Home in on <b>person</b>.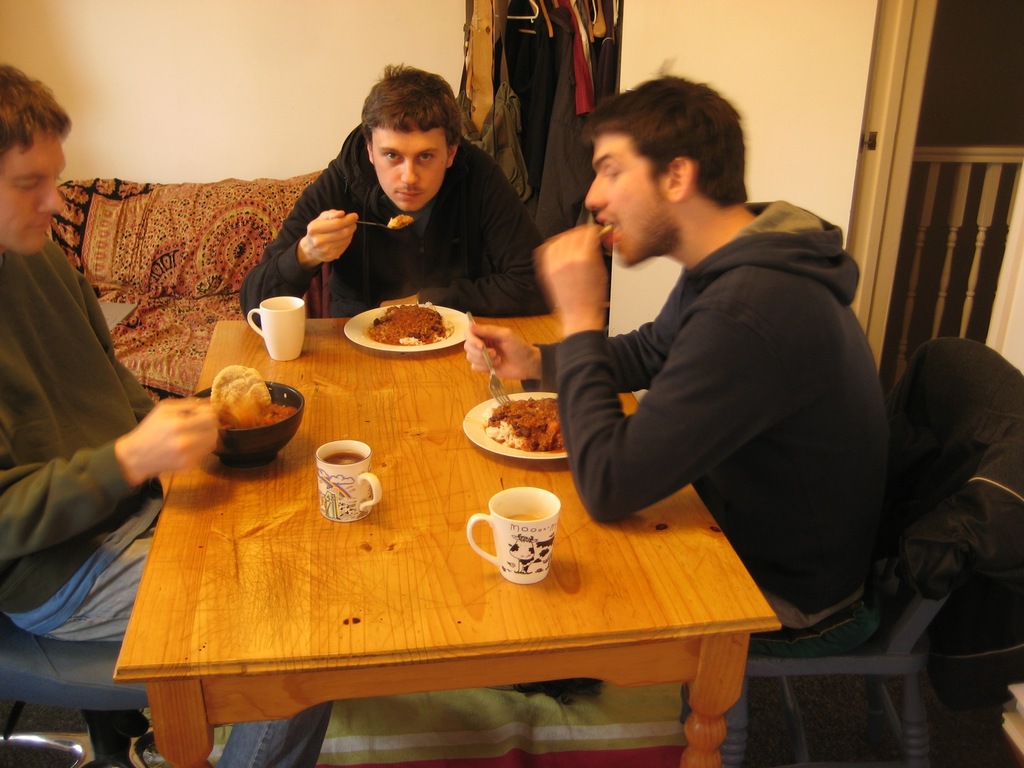
Homed in at x1=545, y1=57, x2=899, y2=767.
